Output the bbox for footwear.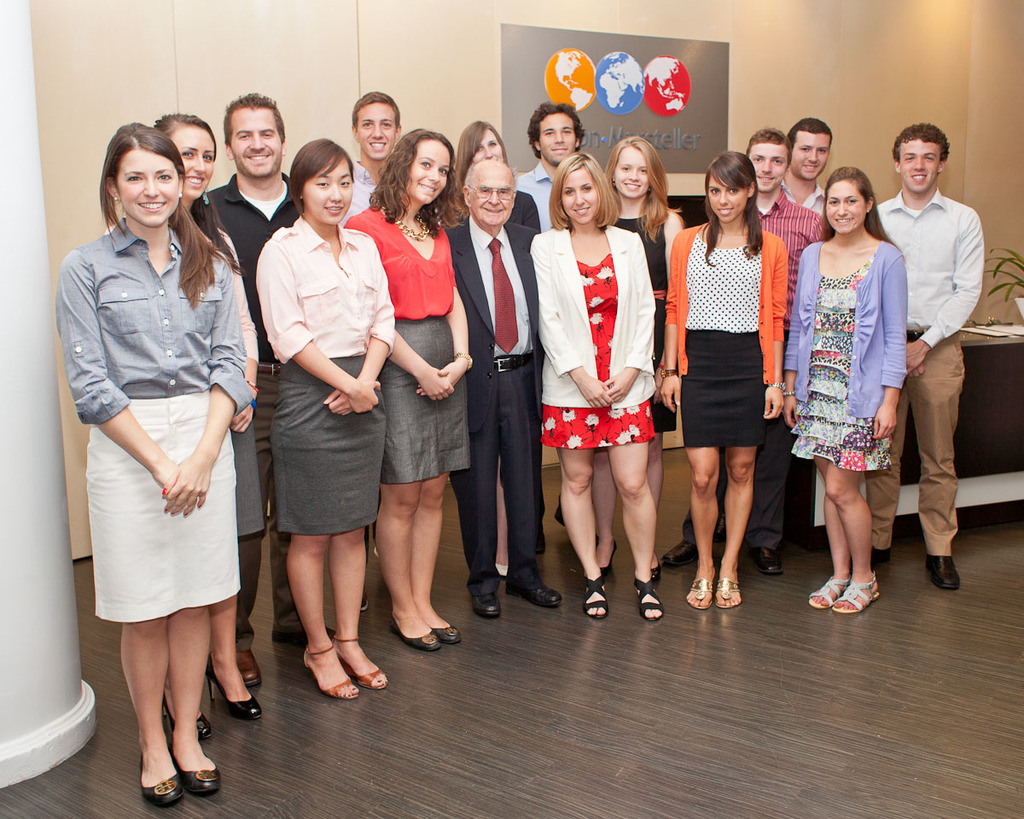
locate(680, 578, 710, 607).
